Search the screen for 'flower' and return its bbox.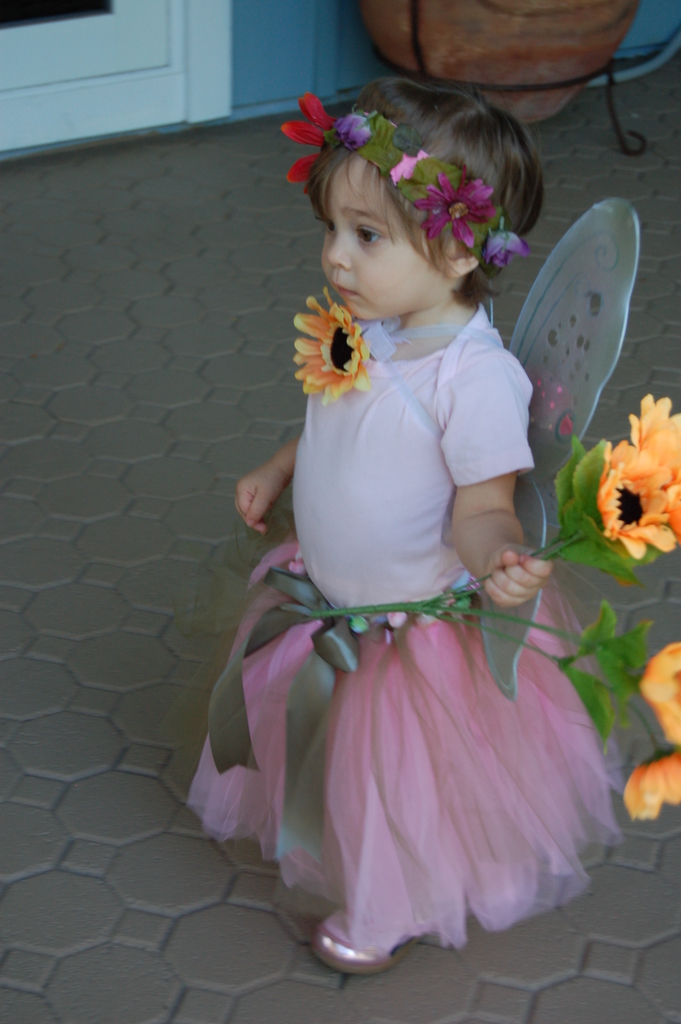
Found: {"x1": 638, "y1": 642, "x2": 680, "y2": 742}.
